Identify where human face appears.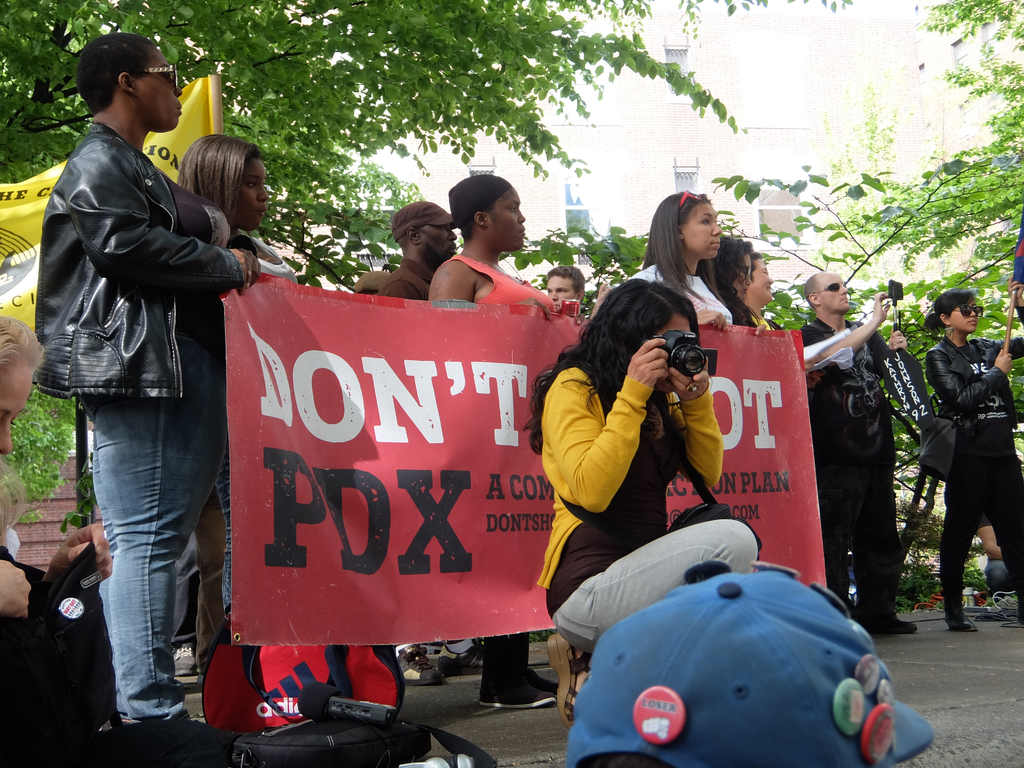
Appears at 680 200 725 260.
